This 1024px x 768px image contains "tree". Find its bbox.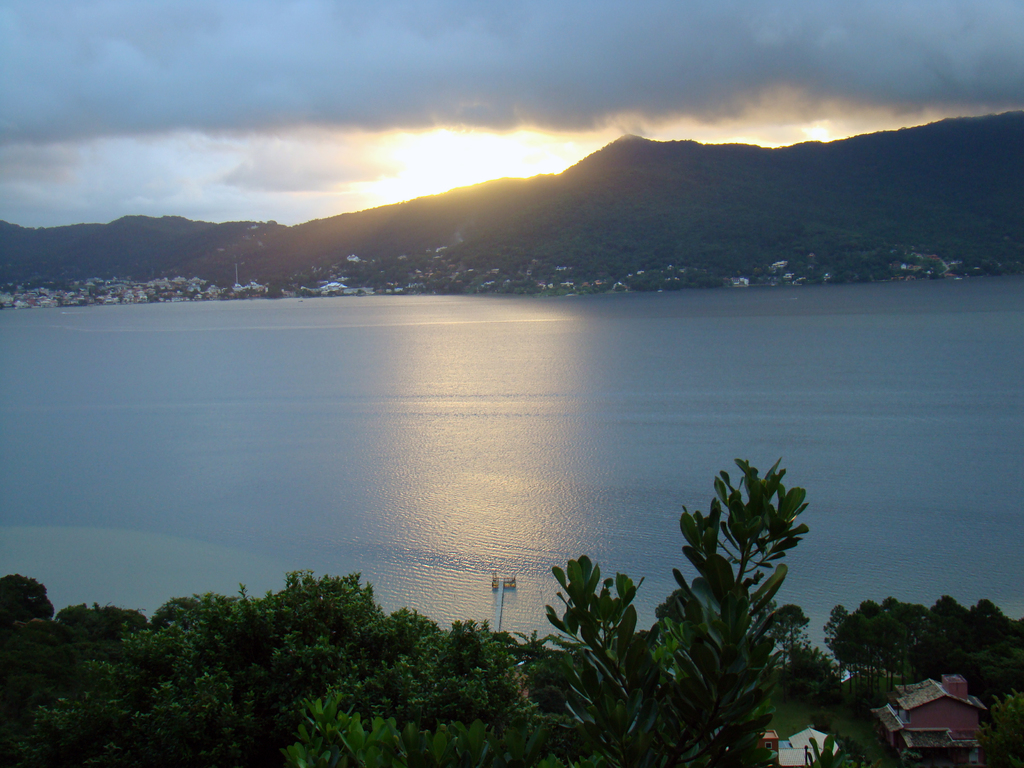
bbox=(0, 612, 81, 705).
